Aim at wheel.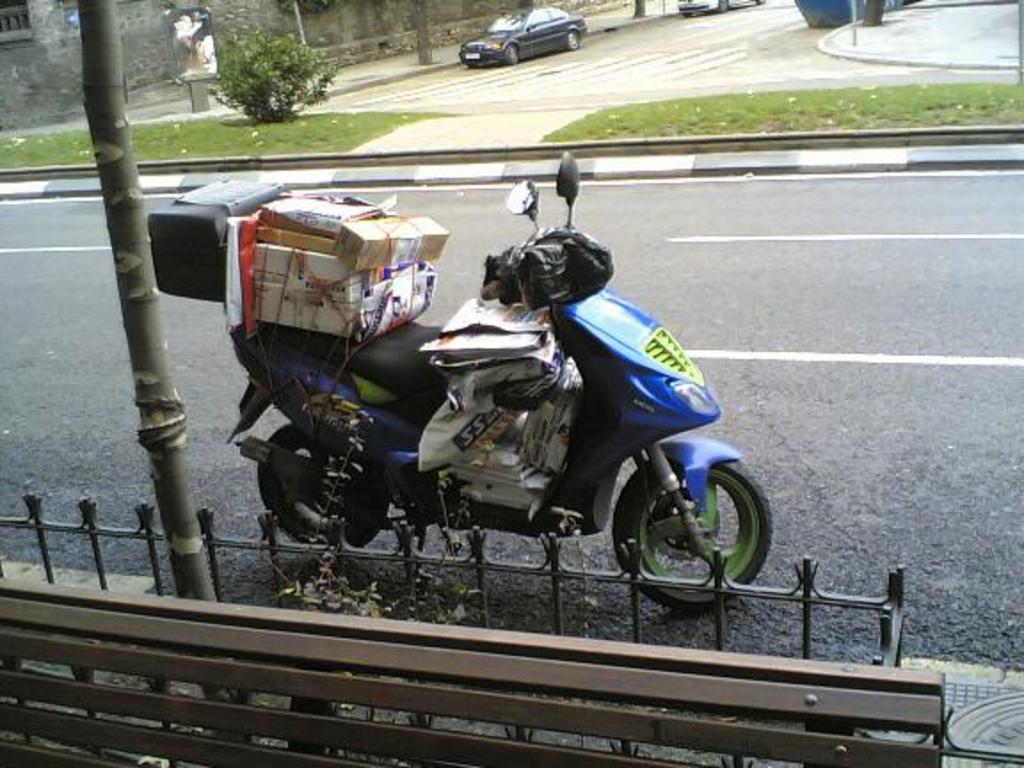
Aimed at rect(500, 43, 519, 64).
